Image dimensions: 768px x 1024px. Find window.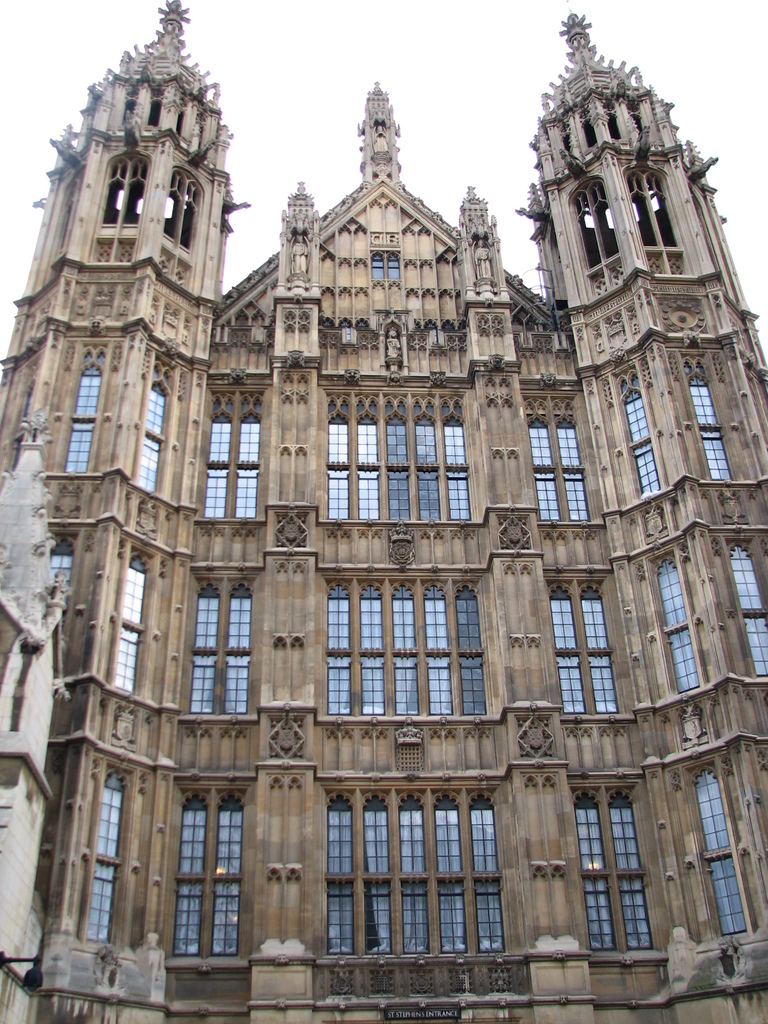
411/792/434/947.
